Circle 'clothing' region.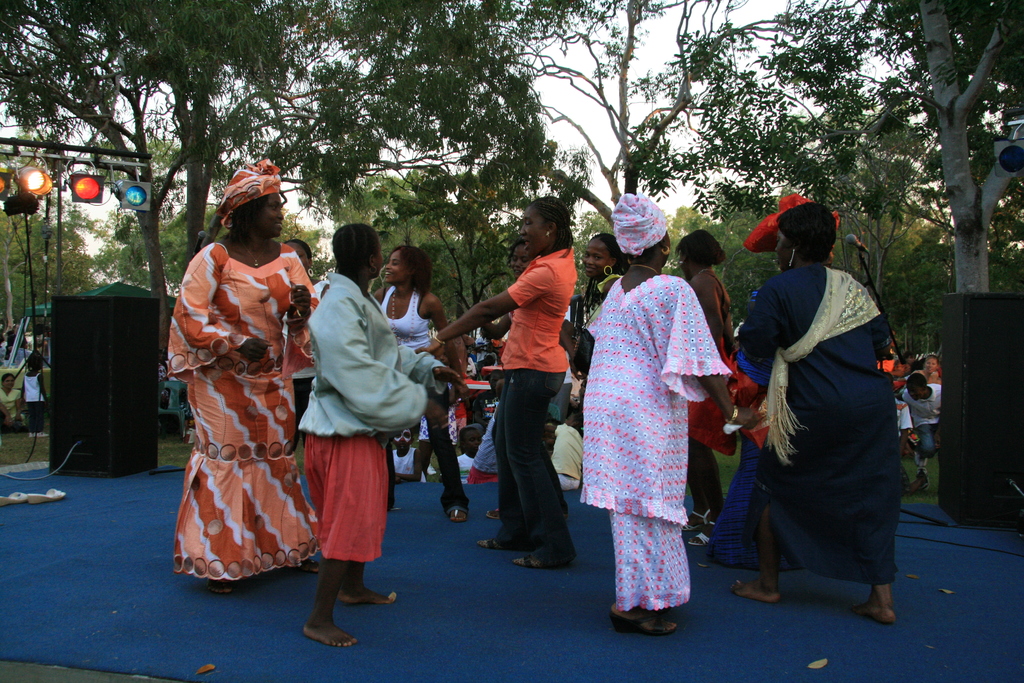
Region: select_region(488, 239, 577, 569).
